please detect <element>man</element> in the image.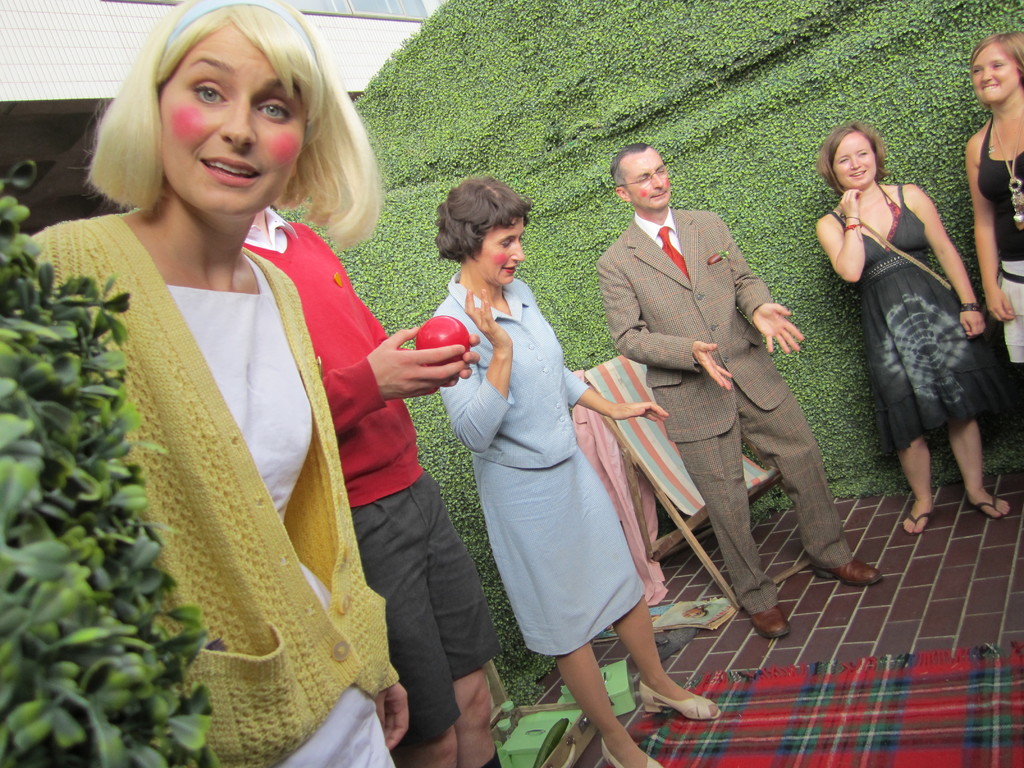
bbox(577, 148, 847, 654).
